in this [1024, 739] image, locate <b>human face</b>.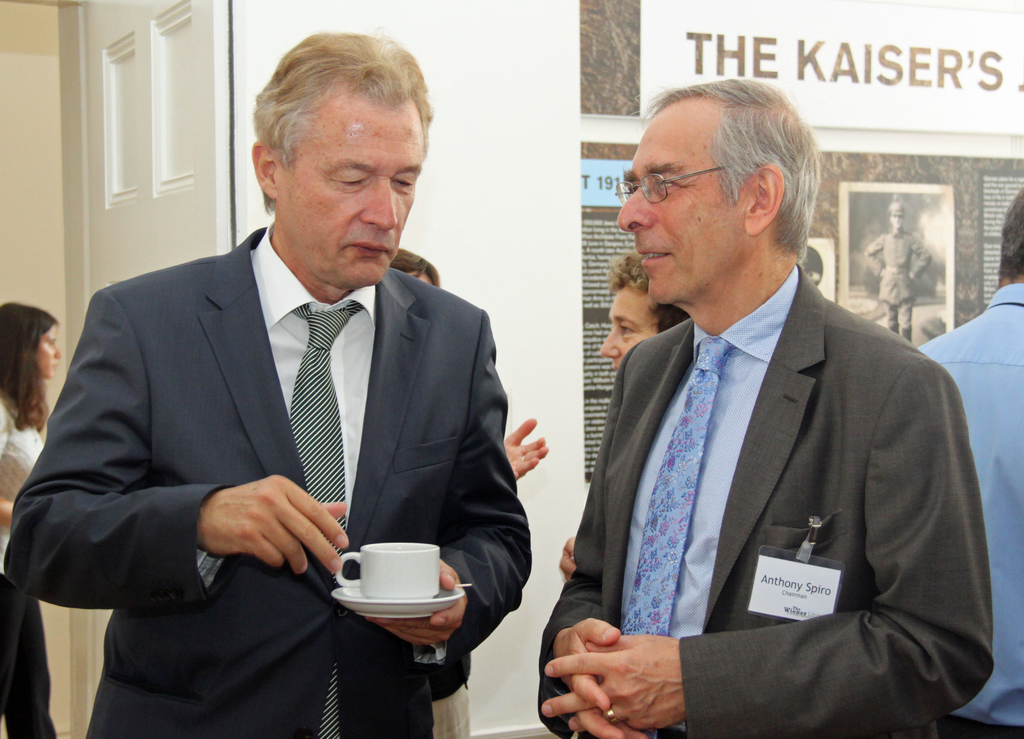
Bounding box: x1=616 y1=113 x2=740 y2=305.
